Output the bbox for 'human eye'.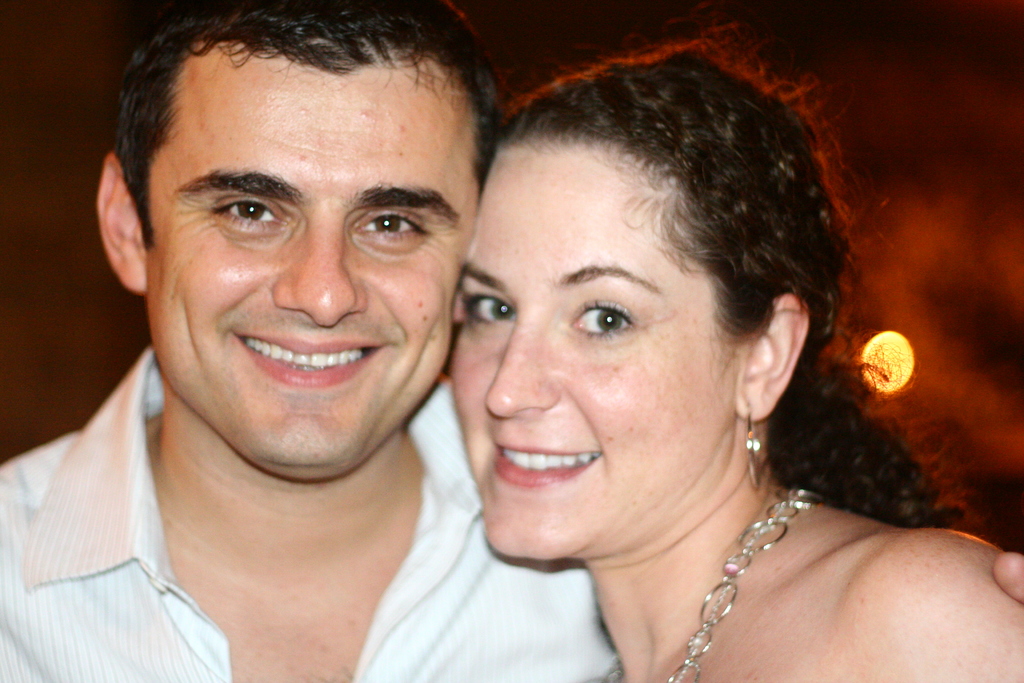
pyautogui.locateOnScreen(561, 299, 644, 342).
